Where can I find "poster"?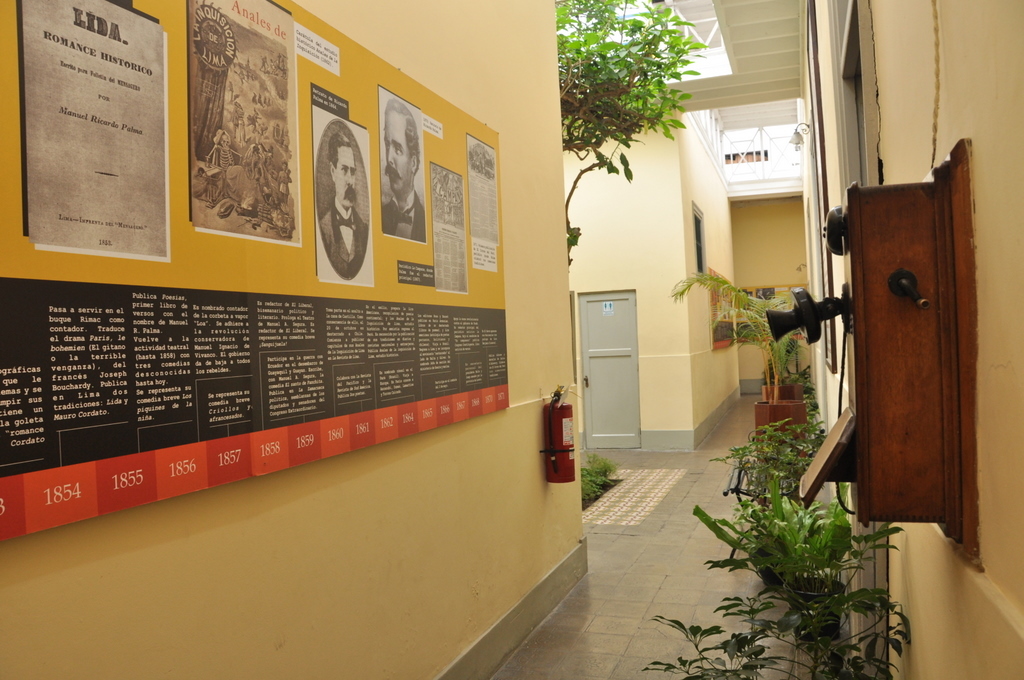
You can find it at bbox=[187, 1, 300, 247].
